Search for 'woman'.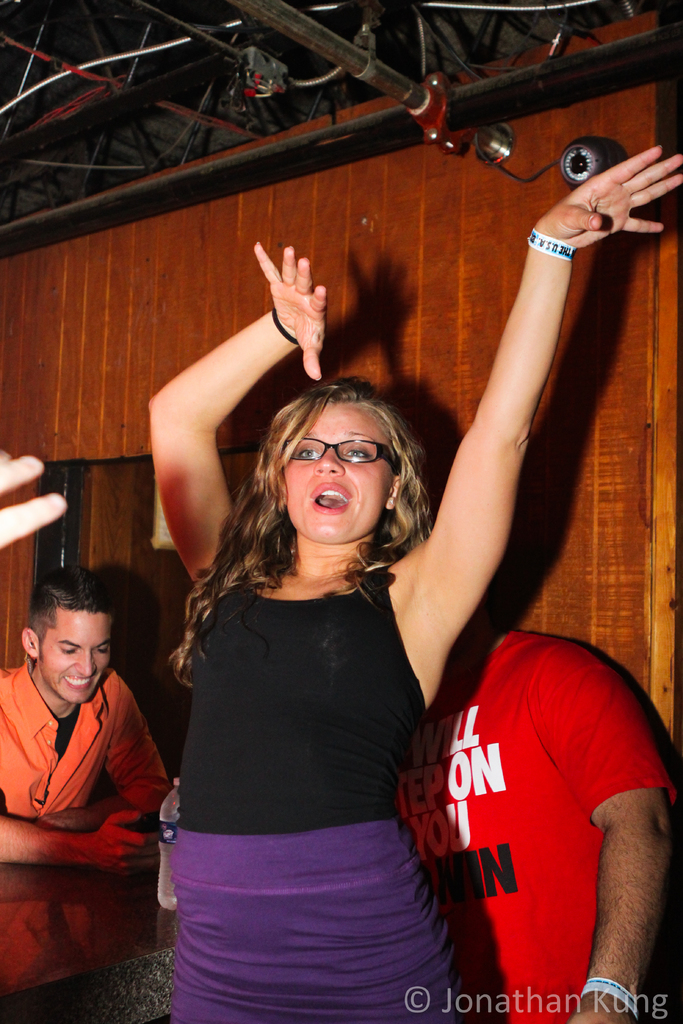
Found at box(170, 104, 560, 1023).
